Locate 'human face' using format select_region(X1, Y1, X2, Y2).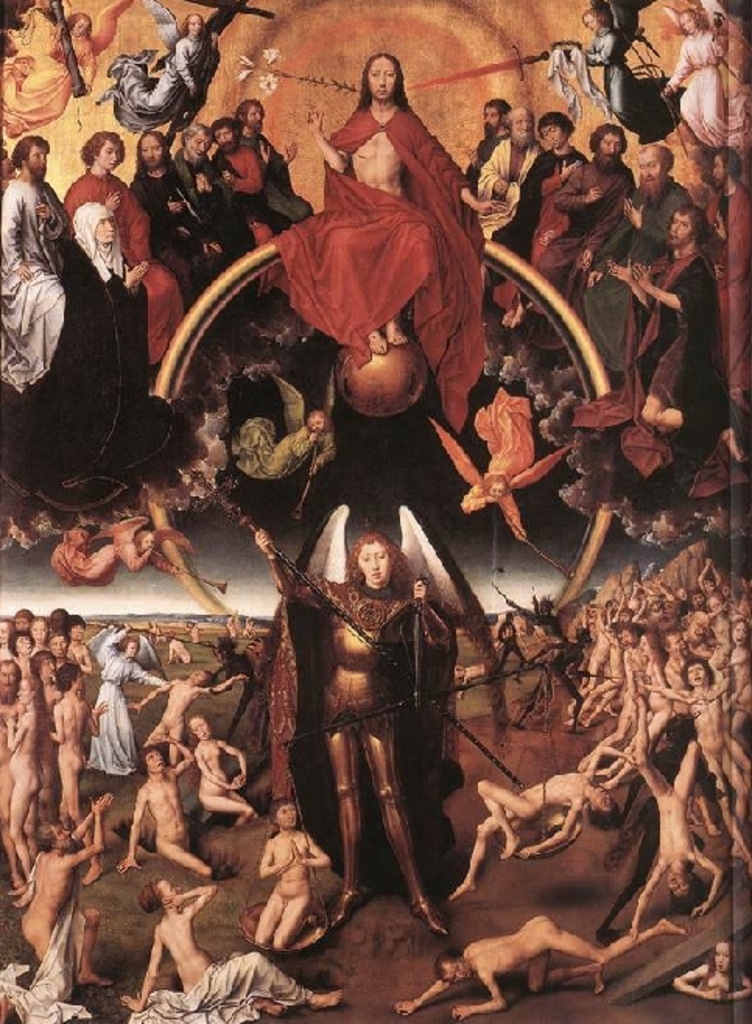
select_region(95, 135, 120, 168).
